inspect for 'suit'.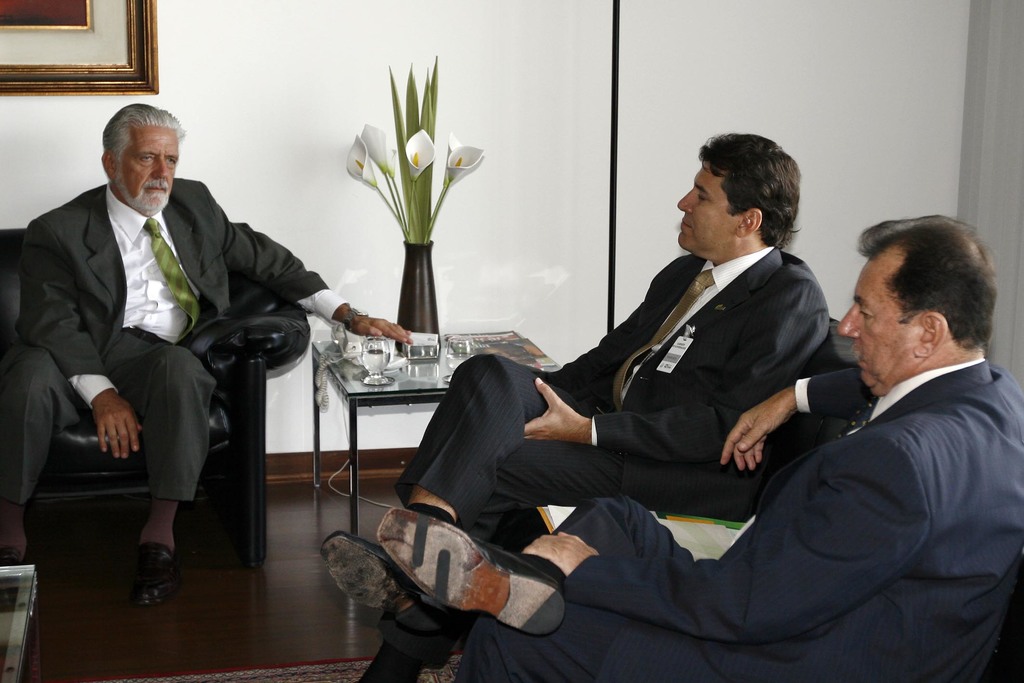
Inspection: locate(458, 359, 1023, 682).
